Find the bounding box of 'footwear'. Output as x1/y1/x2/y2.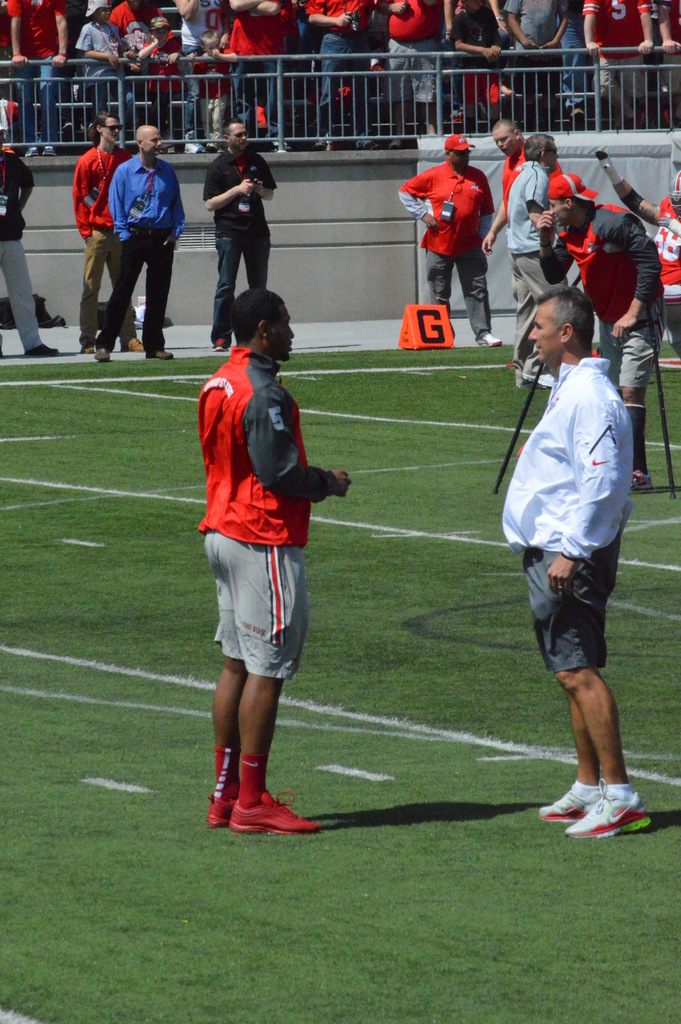
534/780/601/817.
